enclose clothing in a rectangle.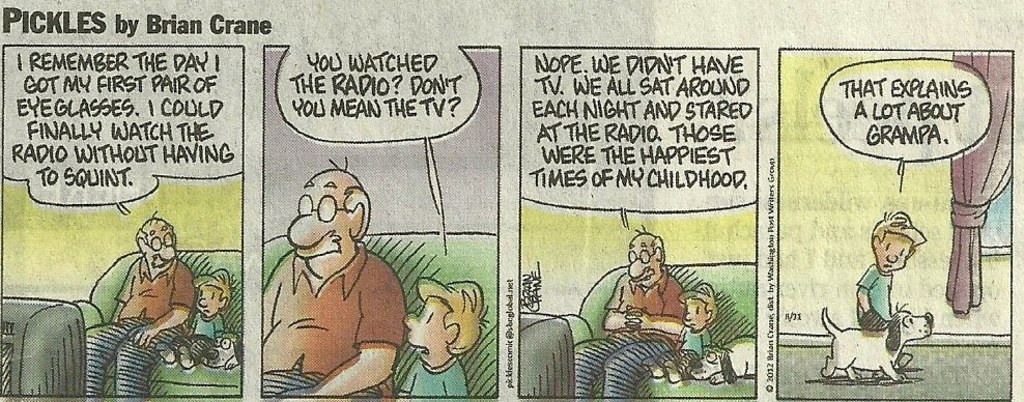
bbox(398, 358, 472, 394).
